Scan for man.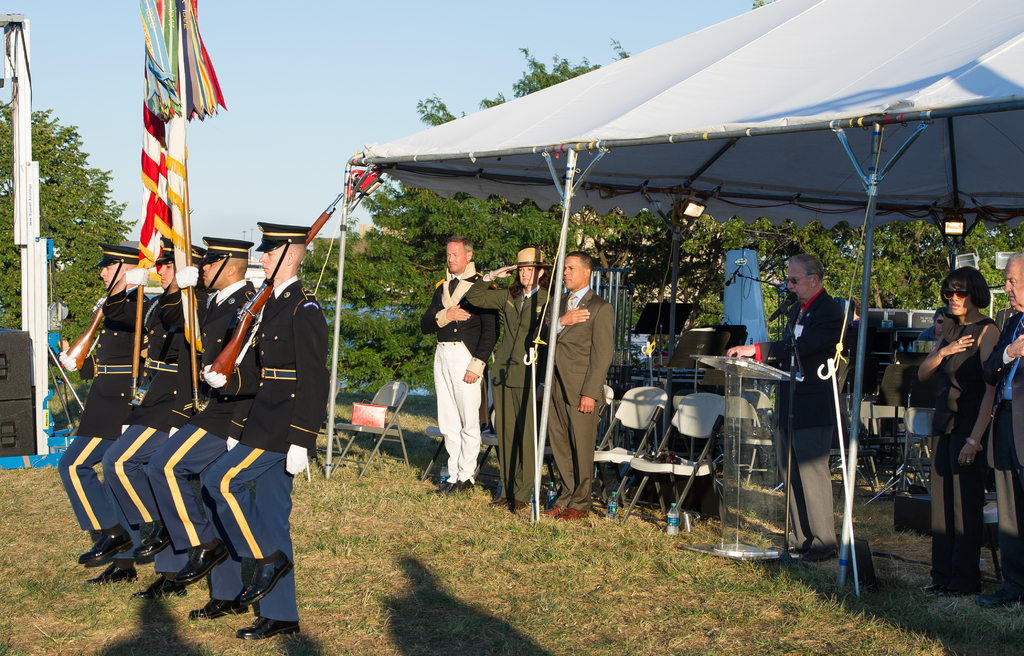
Scan result: (150,228,252,621).
